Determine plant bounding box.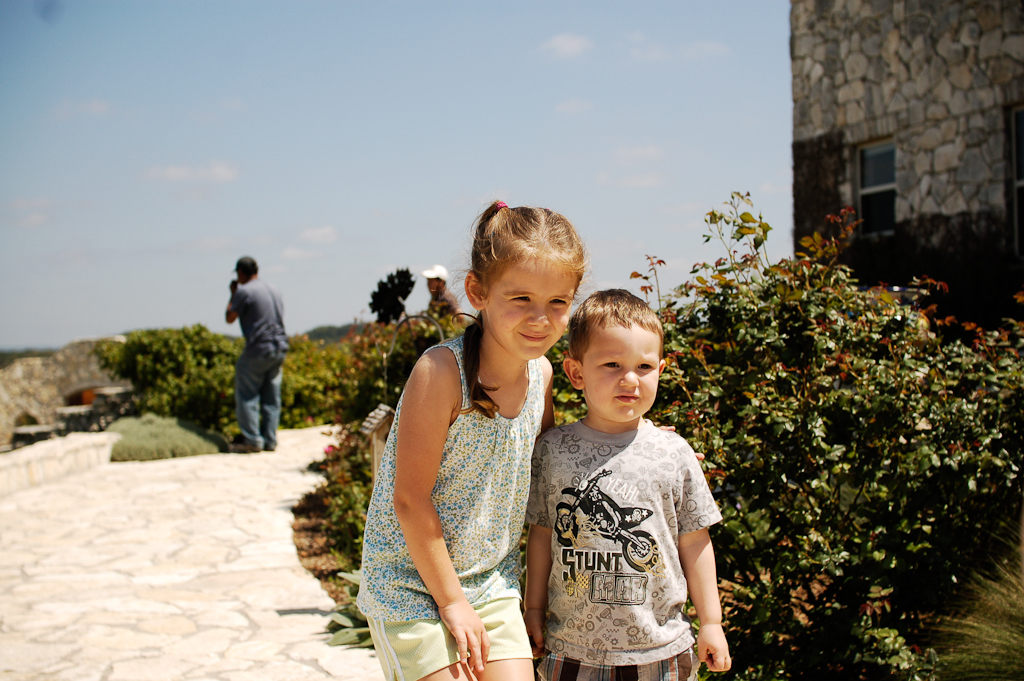
Determined: detection(288, 190, 1023, 680).
